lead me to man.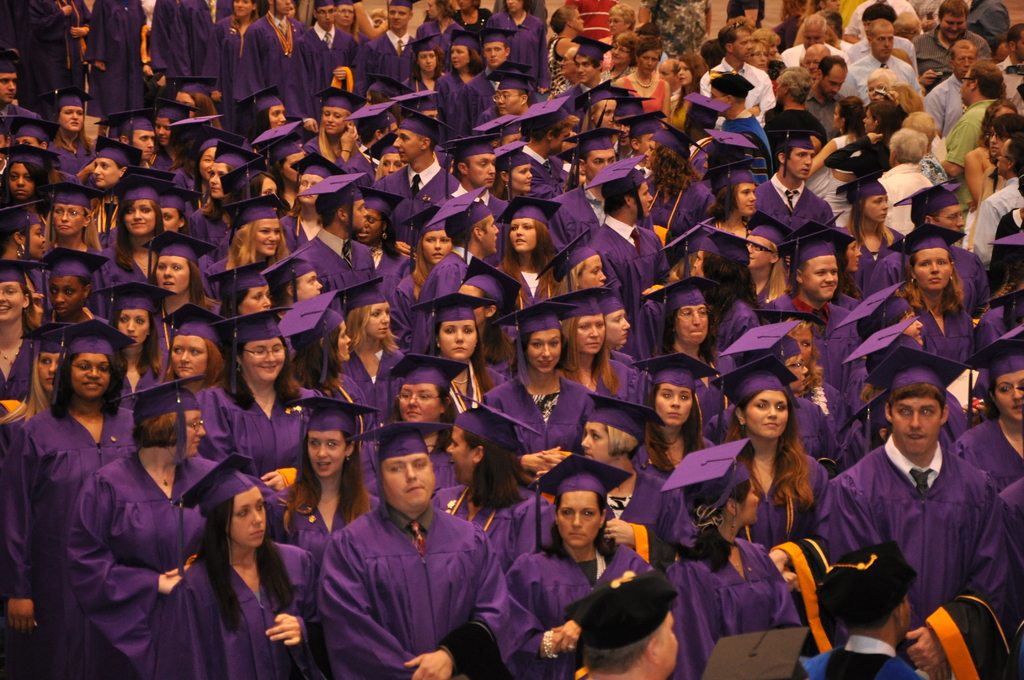
Lead to {"x1": 937, "y1": 59, "x2": 1008, "y2": 222}.
